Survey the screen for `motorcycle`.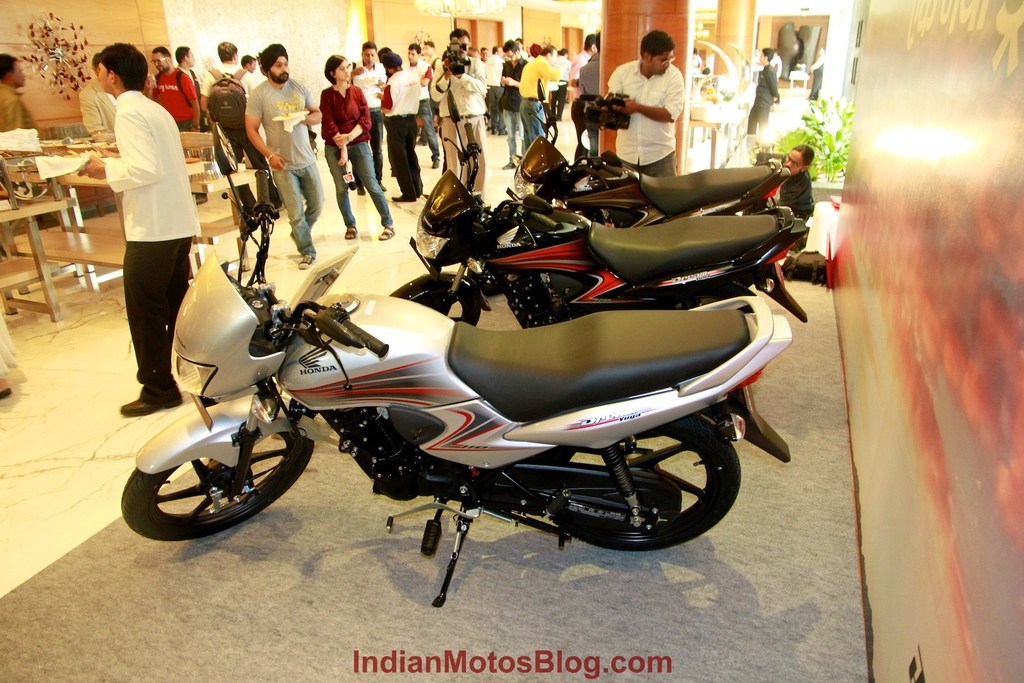
Survey found: x1=385, y1=120, x2=812, y2=335.
